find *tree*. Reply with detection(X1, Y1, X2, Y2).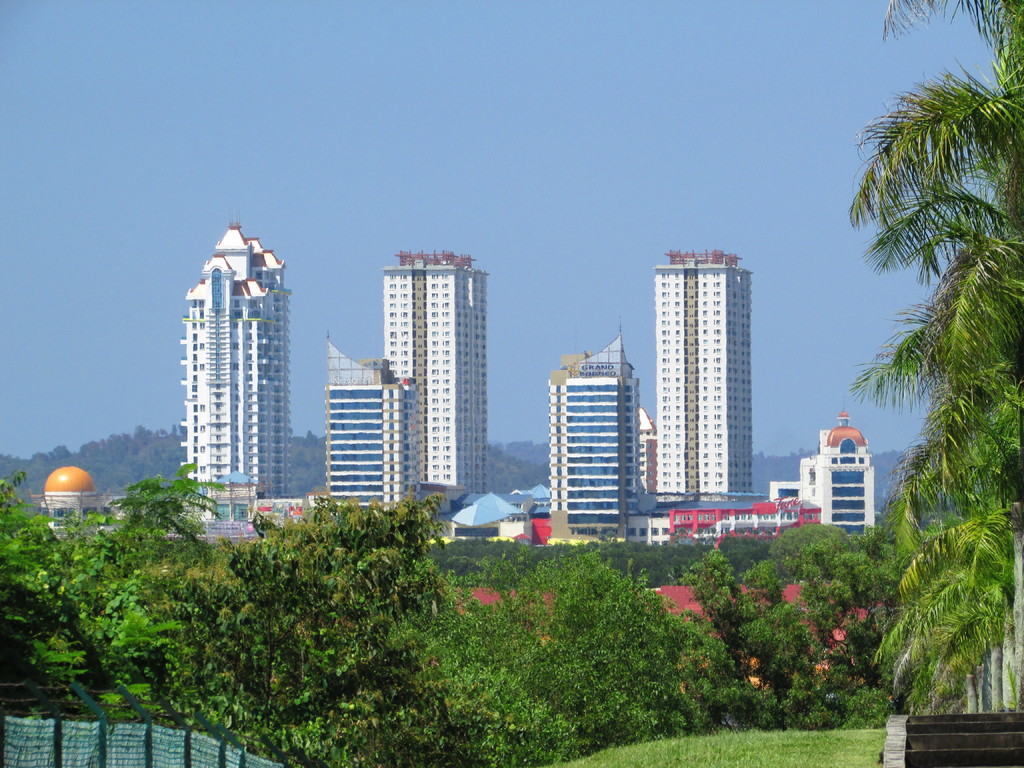
detection(834, 10, 1023, 708).
